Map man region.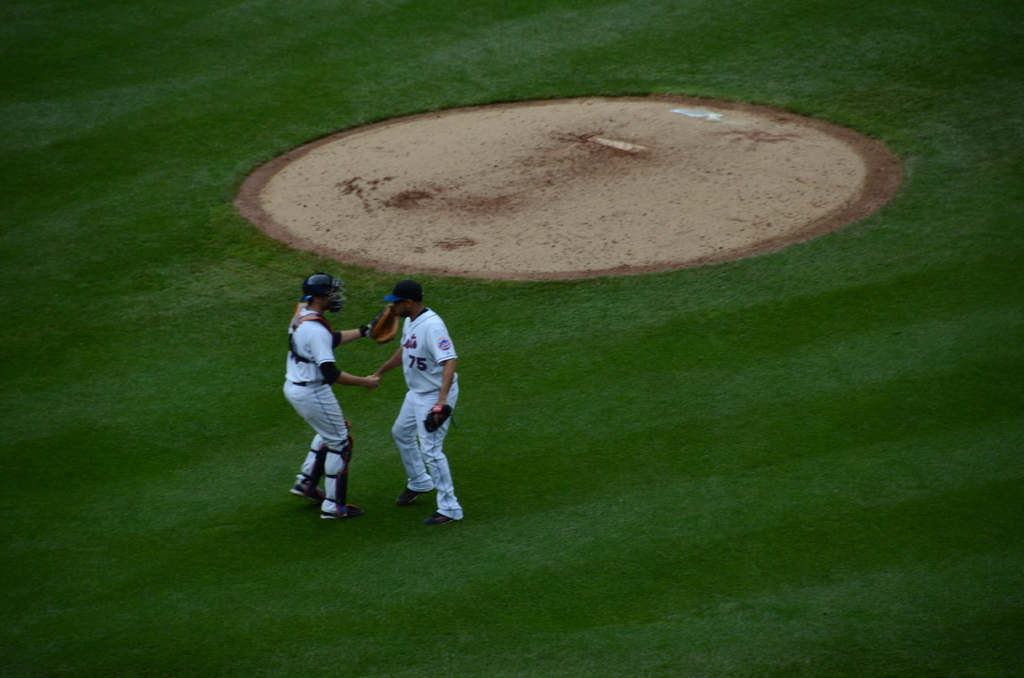
Mapped to rect(268, 264, 378, 533).
